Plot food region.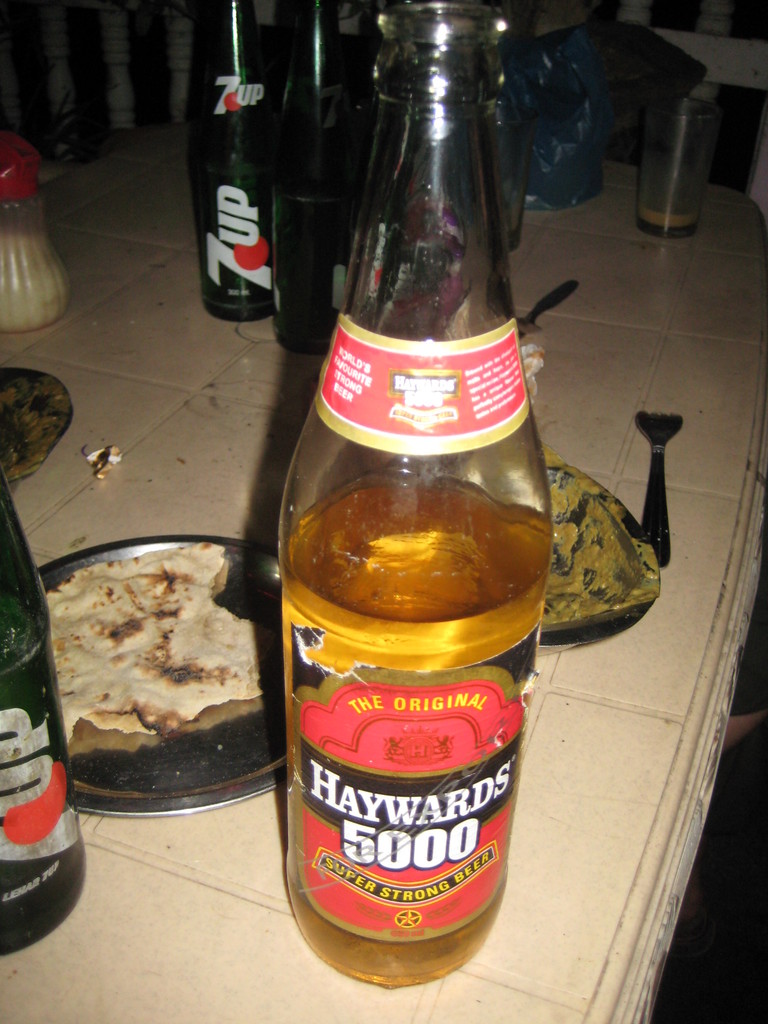
Plotted at <box>543,439,659,627</box>.
